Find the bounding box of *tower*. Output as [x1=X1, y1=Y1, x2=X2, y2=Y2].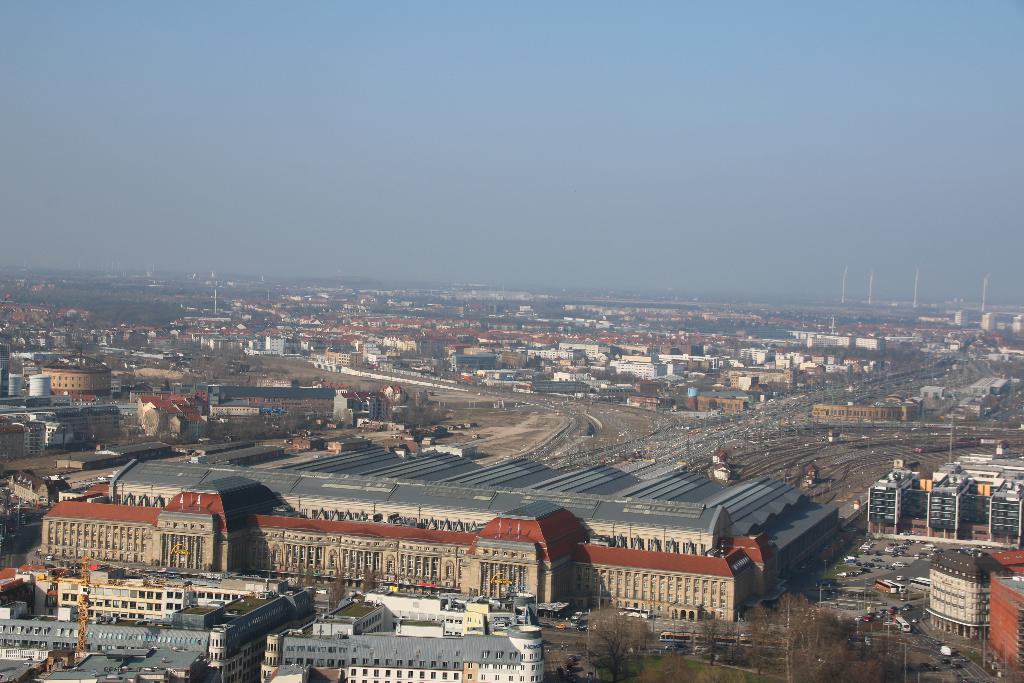
[x1=214, y1=286, x2=224, y2=315].
